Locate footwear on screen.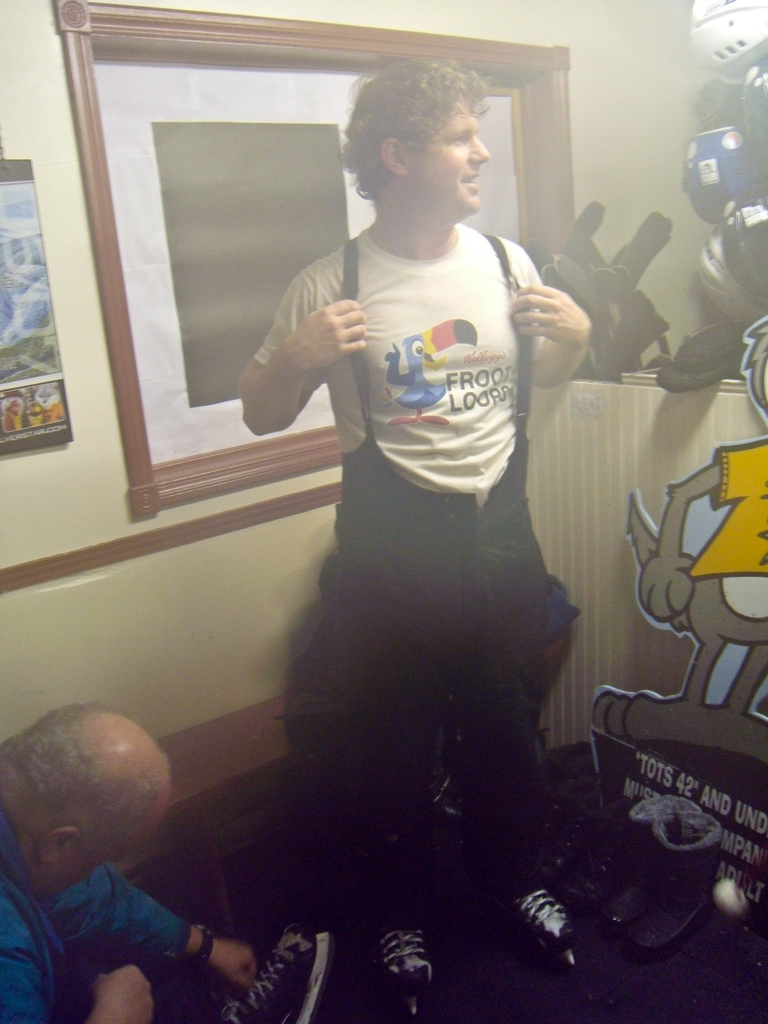
On screen at x1=501 y1=884 x2=583 y2=959.
